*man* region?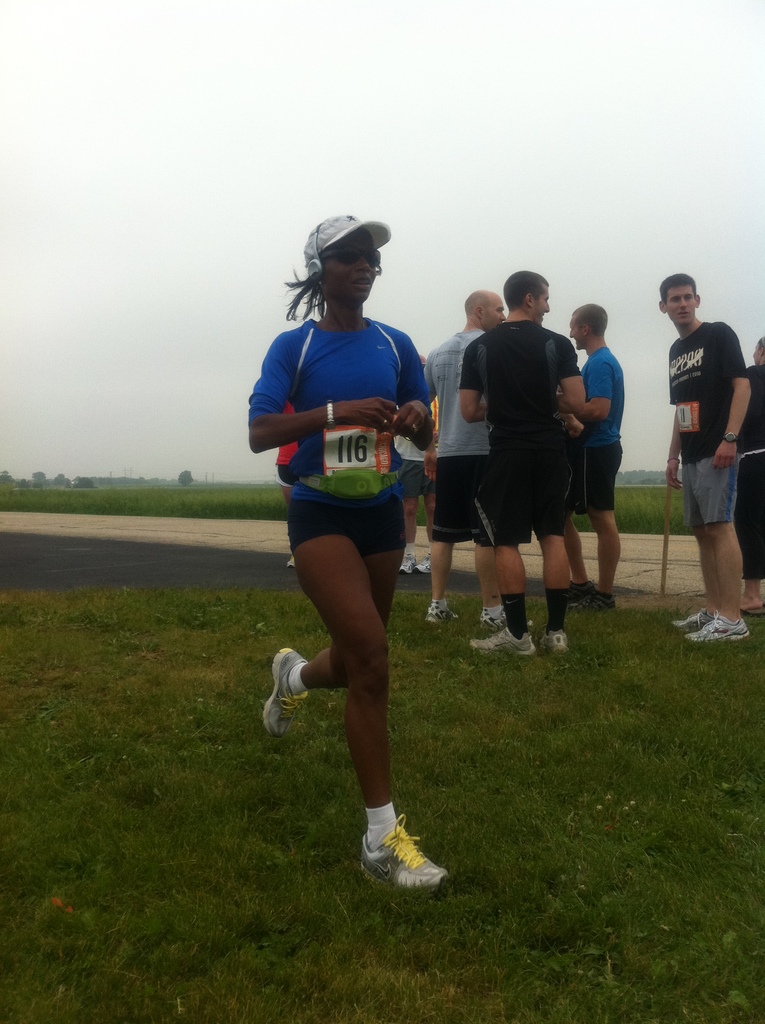
x1=472 y1=267 x2=584 y2=655
